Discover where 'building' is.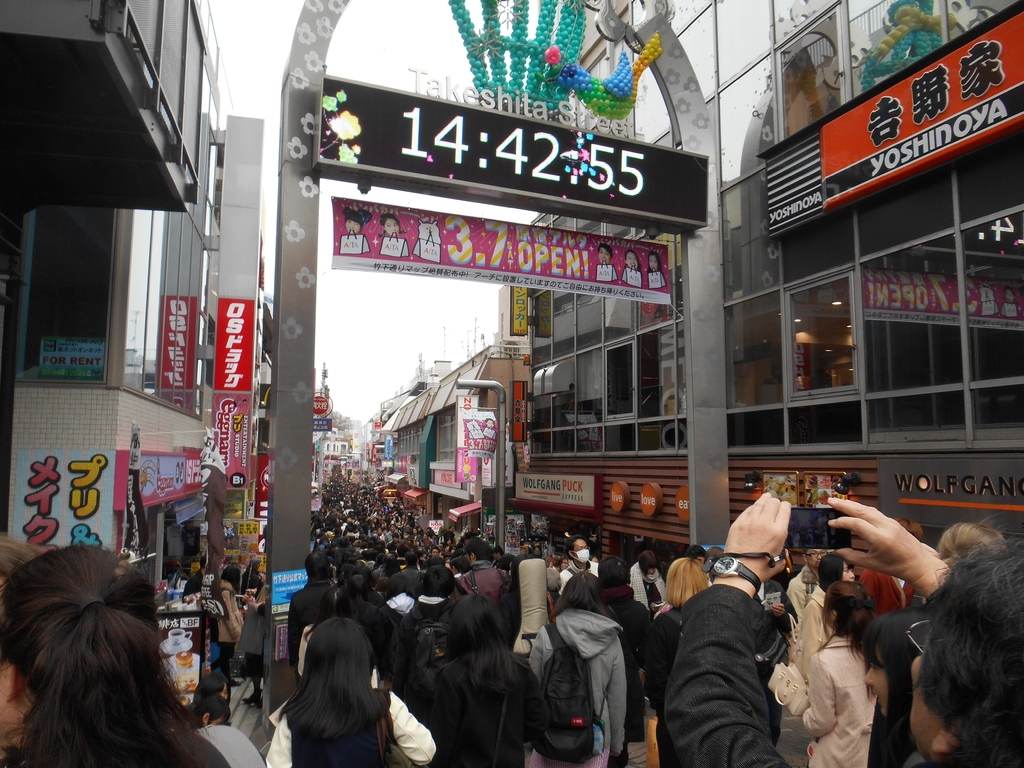
Discovered at [514, 0, 1023, 584].
